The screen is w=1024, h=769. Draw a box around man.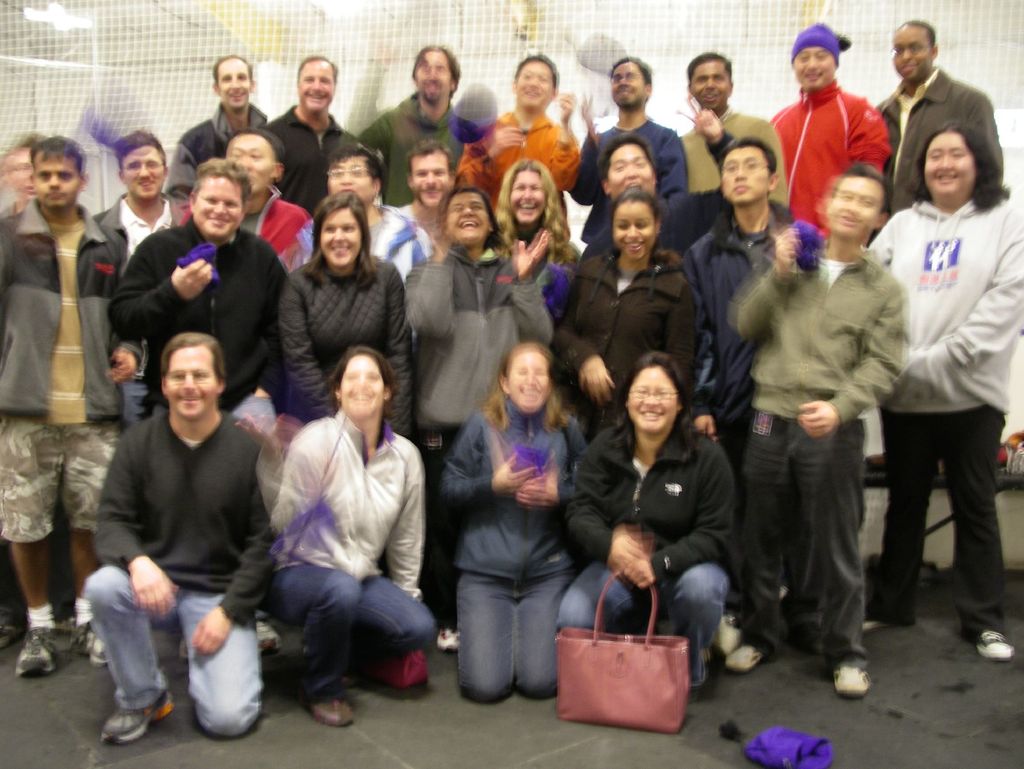
rect(680, 49, 790, 207).
